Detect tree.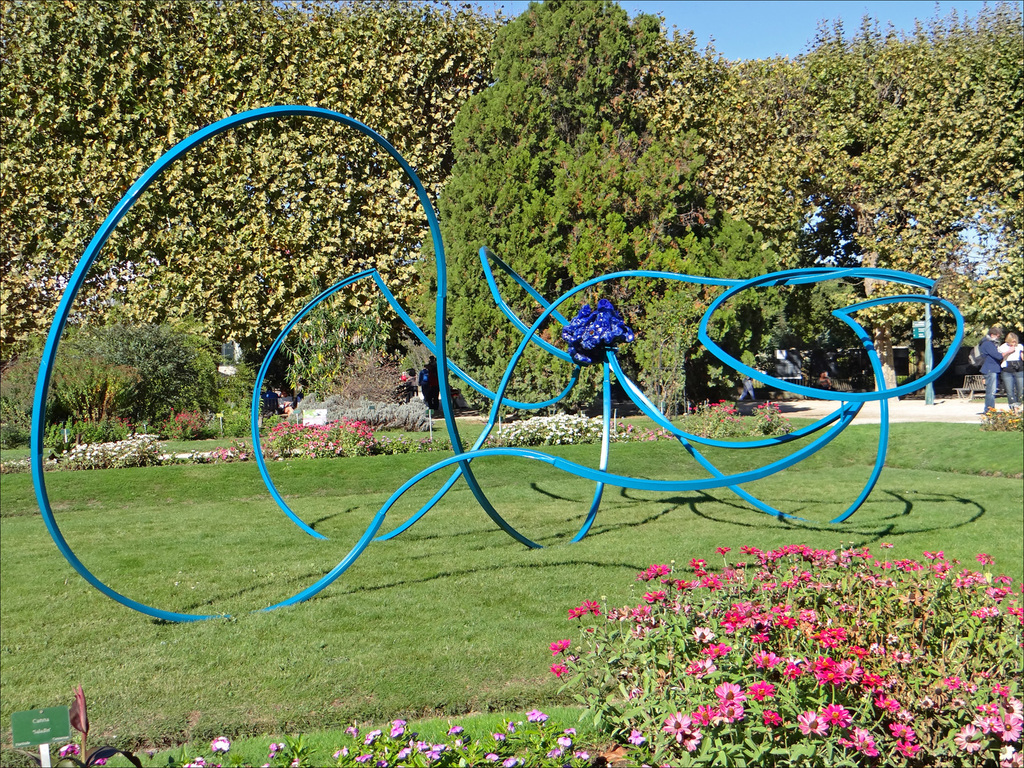
Detected at 0,0,510,407.
